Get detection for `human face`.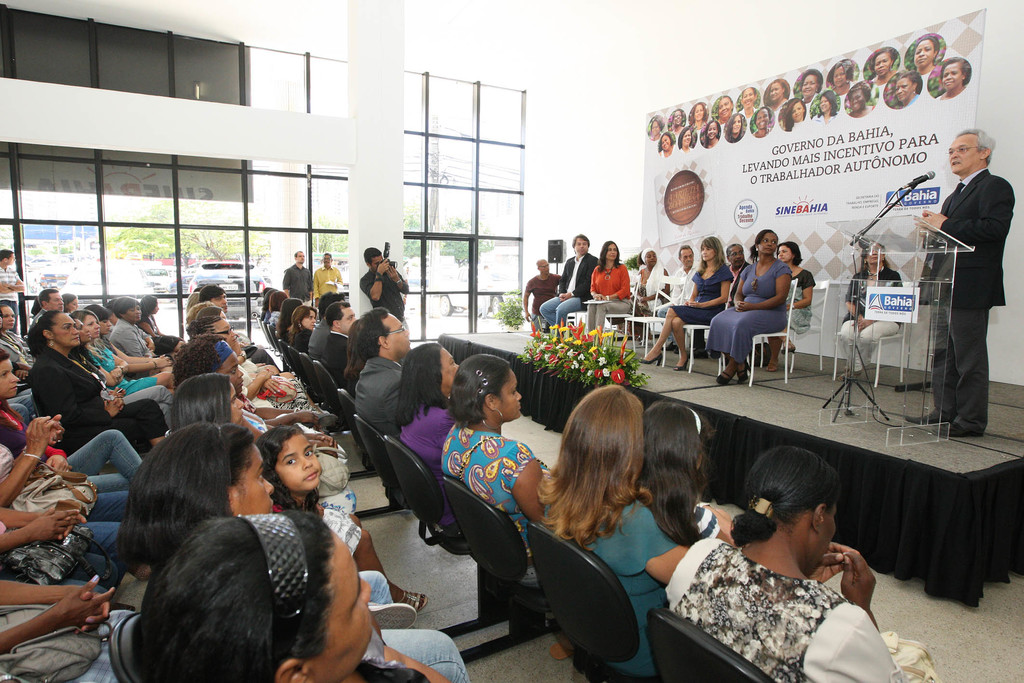
Detection: {"x1": 67, "y1": 299, "x2": 77, "y2": 313}.
